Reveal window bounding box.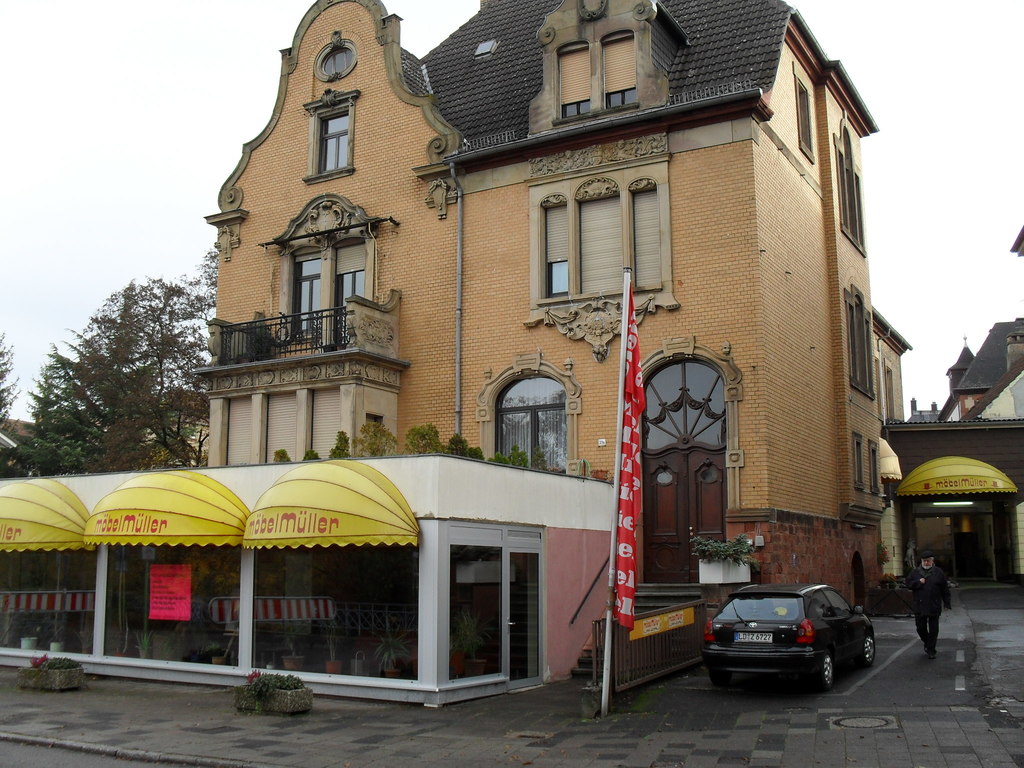
Revealed: locate(606, 24, 636, 111).
